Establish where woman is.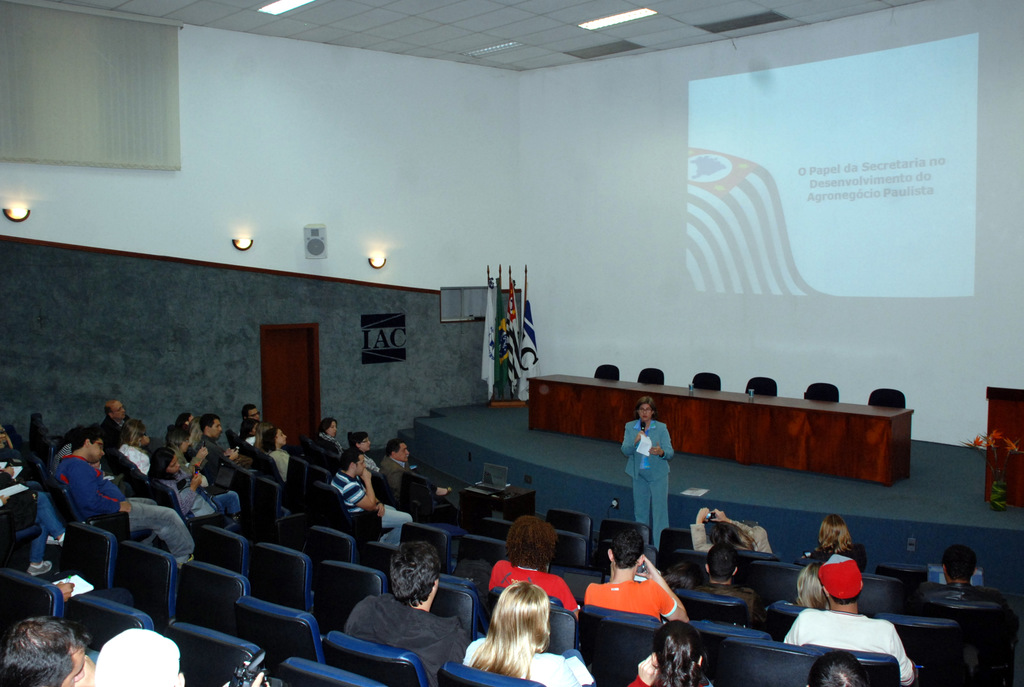
Established at <region>142, 448, 244, 521</region>.
